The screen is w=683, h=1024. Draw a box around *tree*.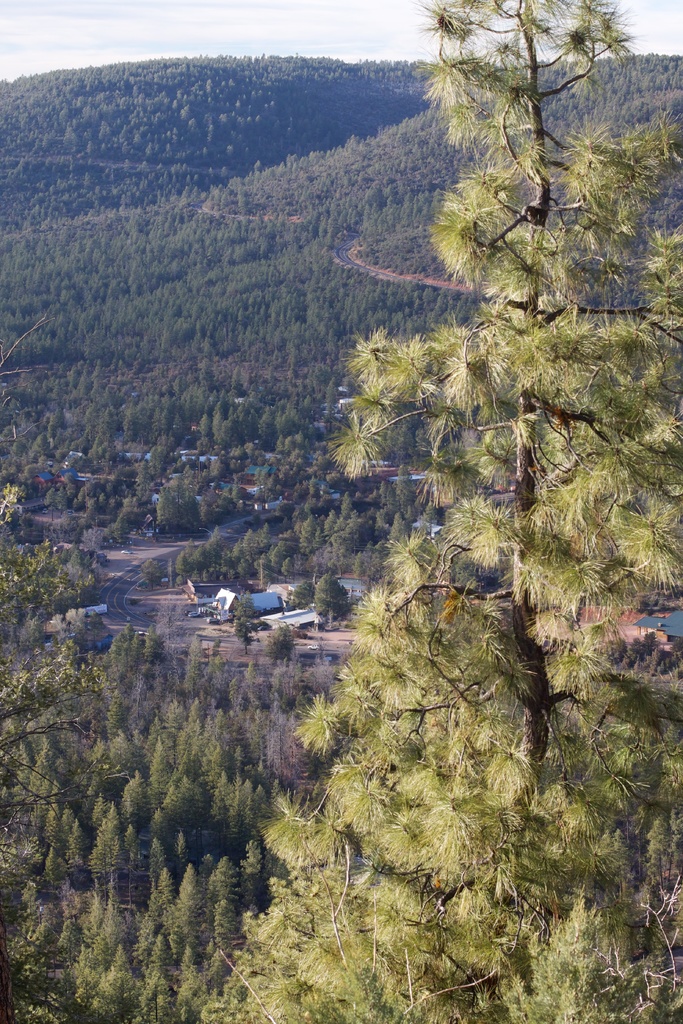
Rect(90, 640, 140, 707).
